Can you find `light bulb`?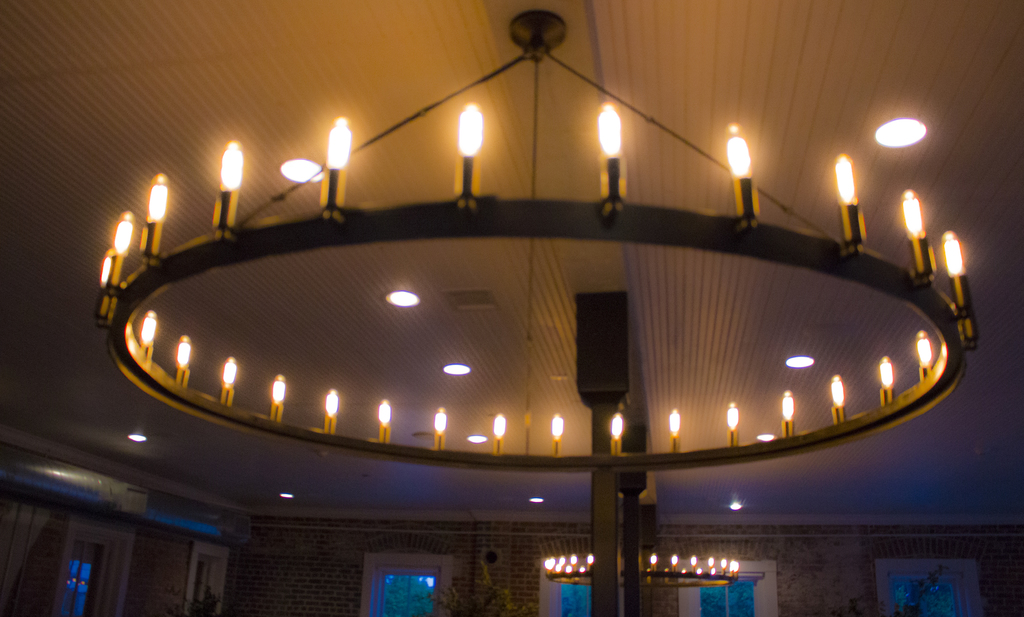
Yes, bounding box: l=550, t=415, r=563, b=436.
